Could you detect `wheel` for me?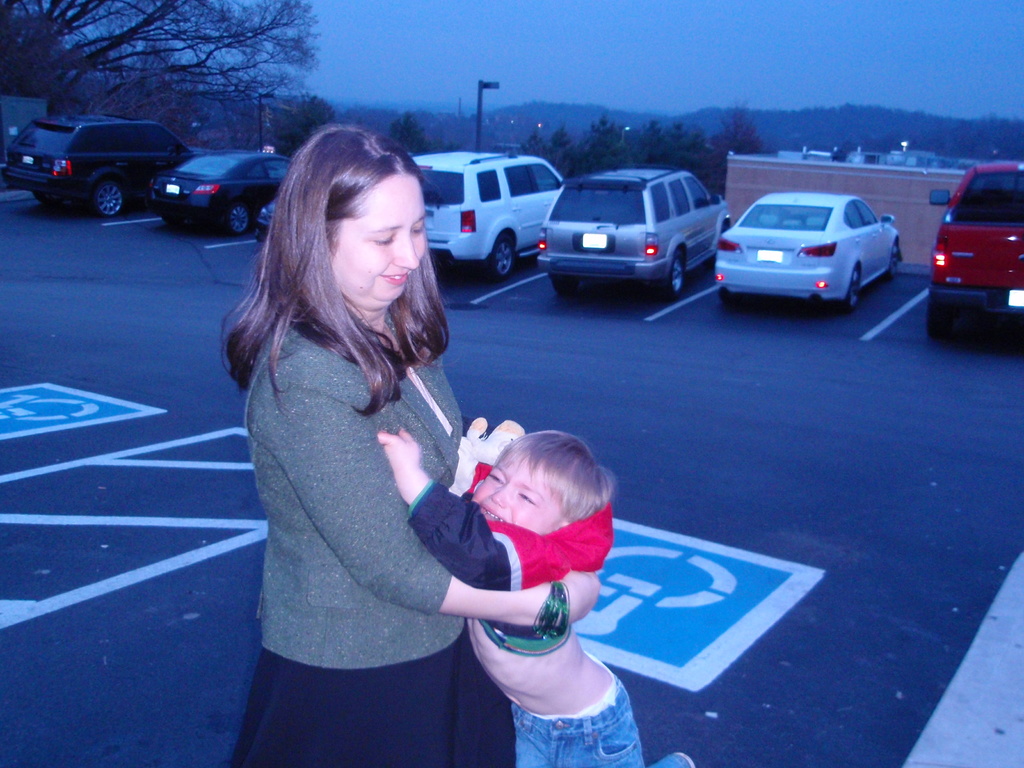
Detection result: <box>549,273,577,296</box>.
